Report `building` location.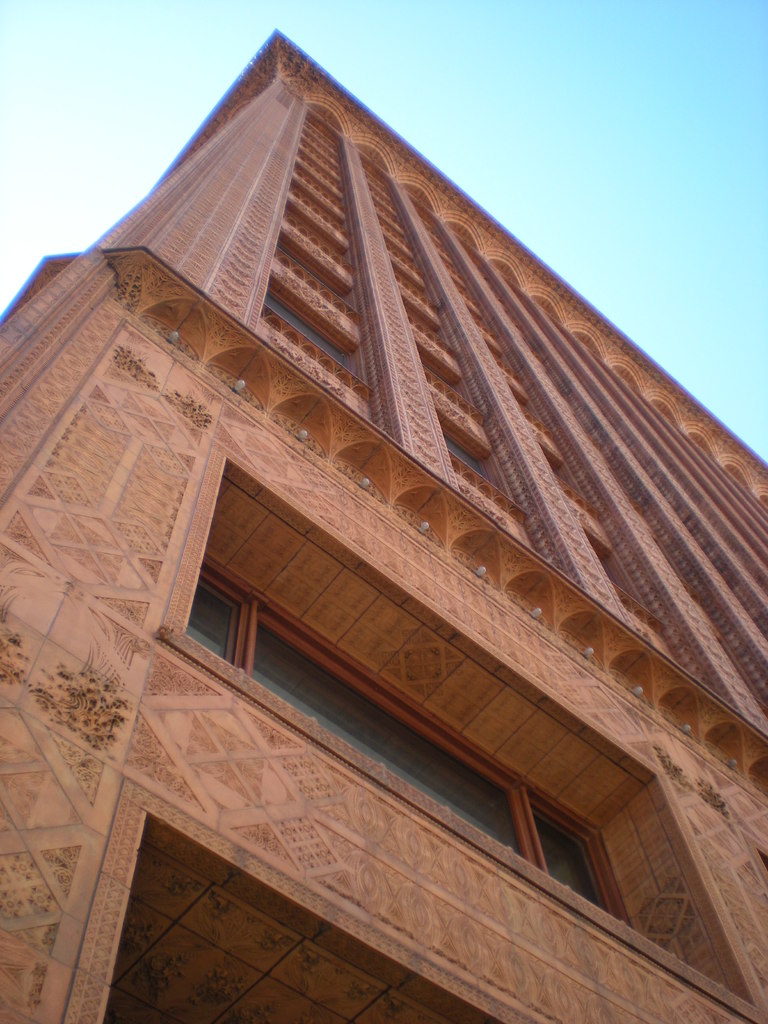
Report: <region>0, 32, 767, 1023</region>.
